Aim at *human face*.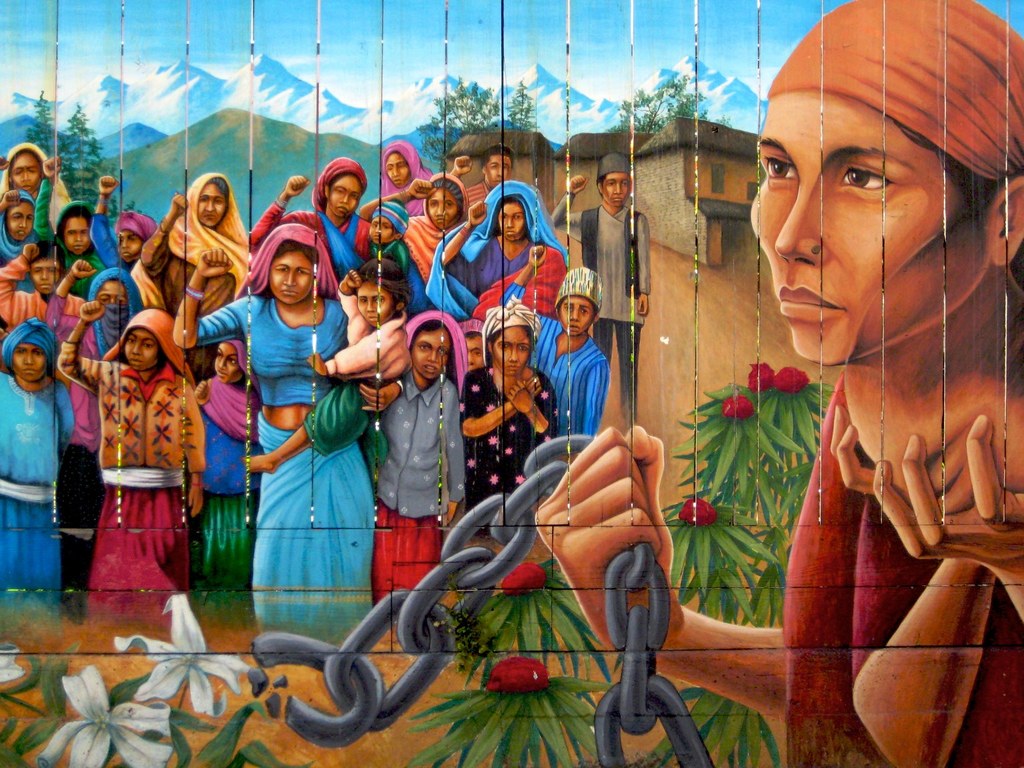
Aimed at [left=745, top=90, right=989, bottom=367].
